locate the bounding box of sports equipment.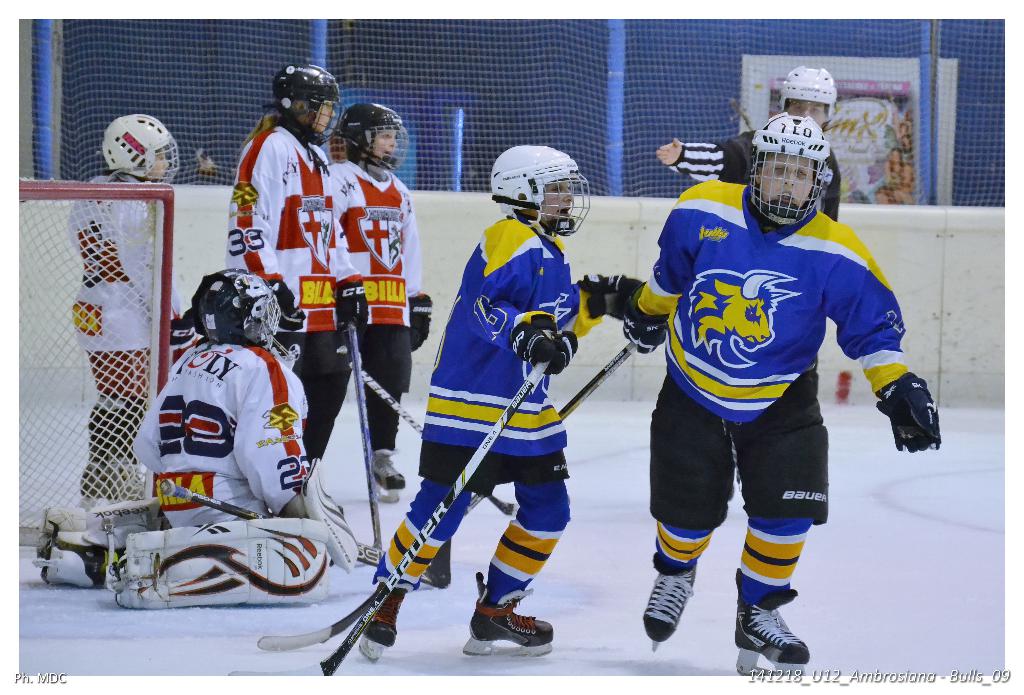
Bounding box: Rect(304, 453, 356, 573).
